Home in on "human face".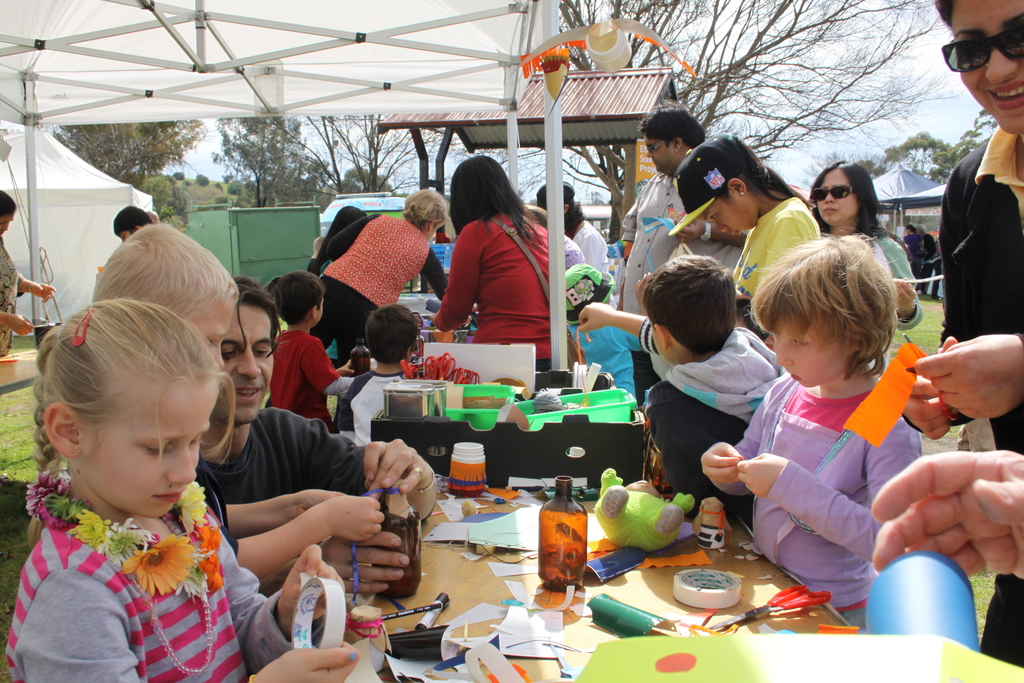
Homed in at (x1=0, y1=215, x2=15, y2=235).
